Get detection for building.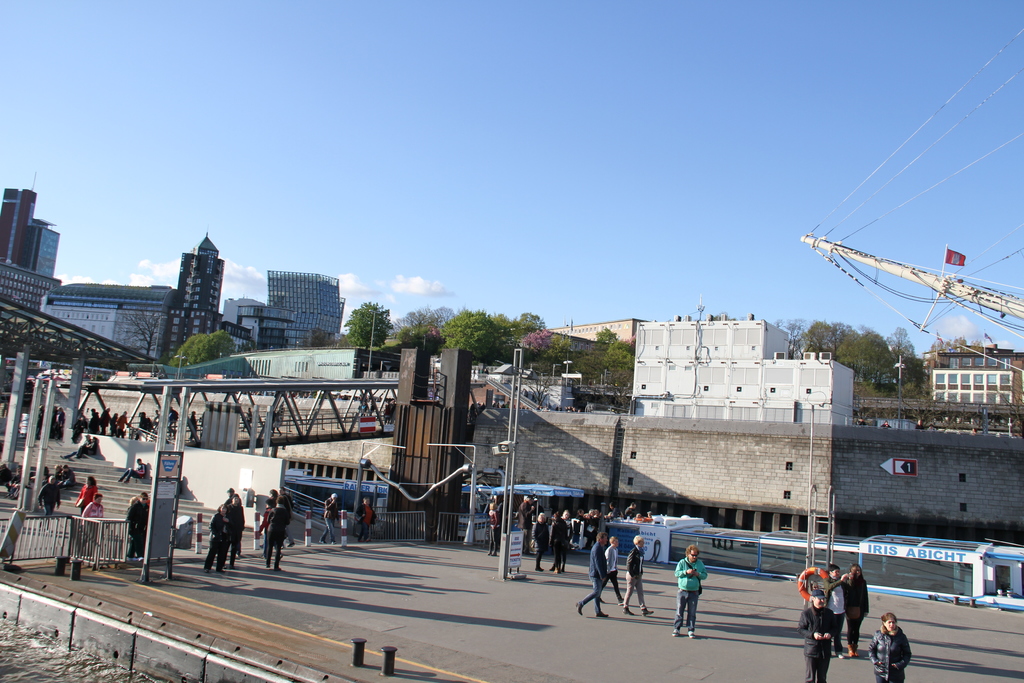
Detection: bbox=[500, 318, 648, 354].
